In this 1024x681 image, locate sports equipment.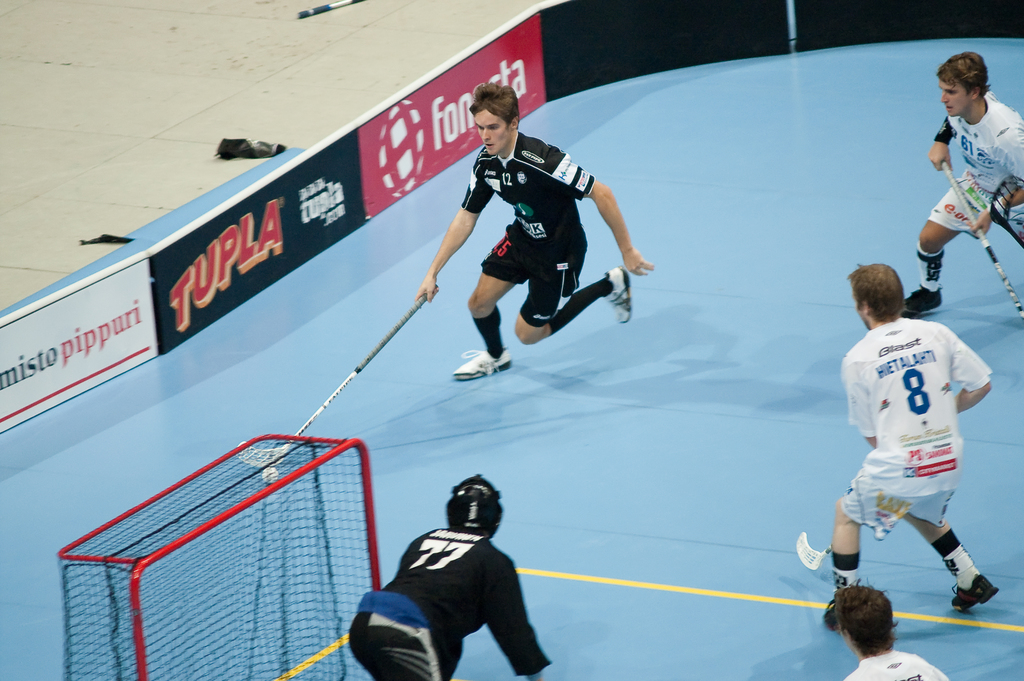
Bounding box: bbox=(259, 463, 282, 488).
